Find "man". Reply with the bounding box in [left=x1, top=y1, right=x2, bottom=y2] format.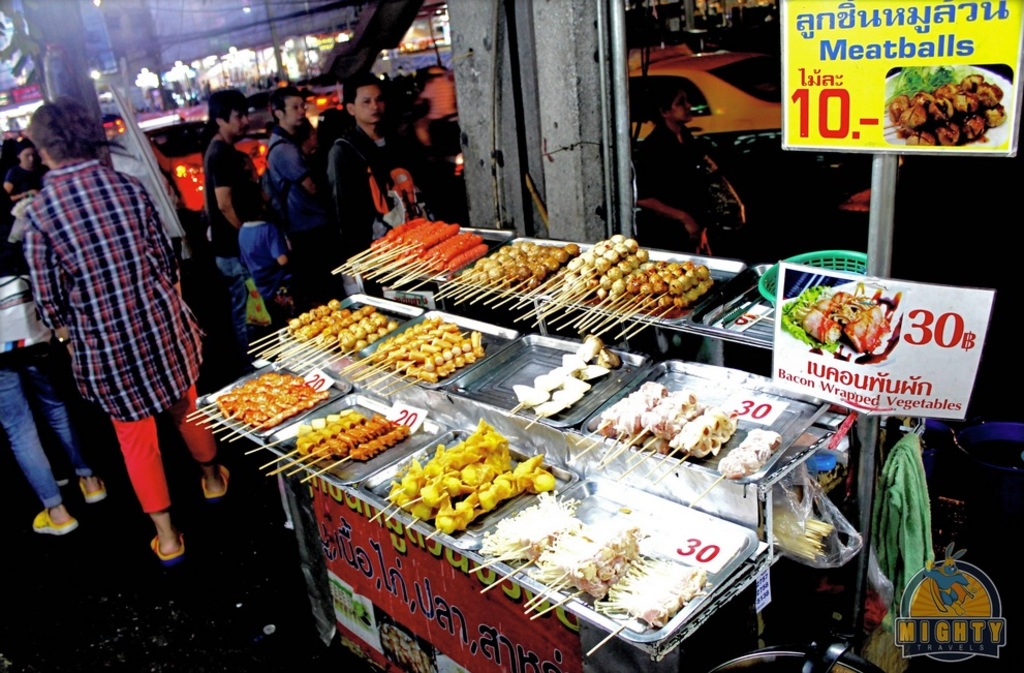
[left=407, top=65, right=477, bottom=234].
